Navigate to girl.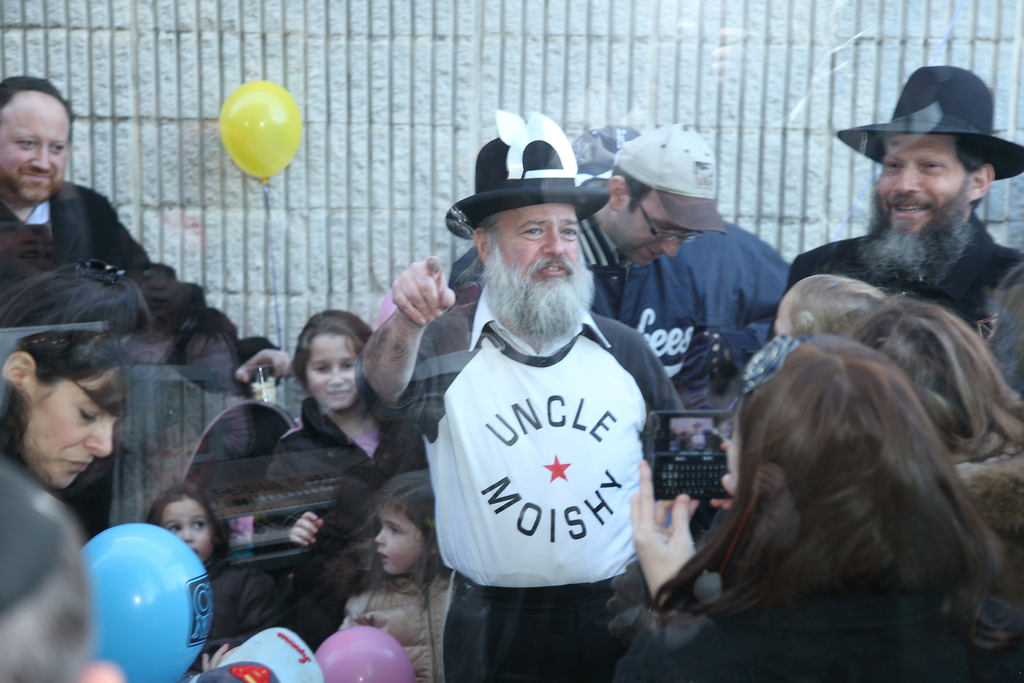
Navigation target: [x1=336, y1=466, x2=465, y2=682].
